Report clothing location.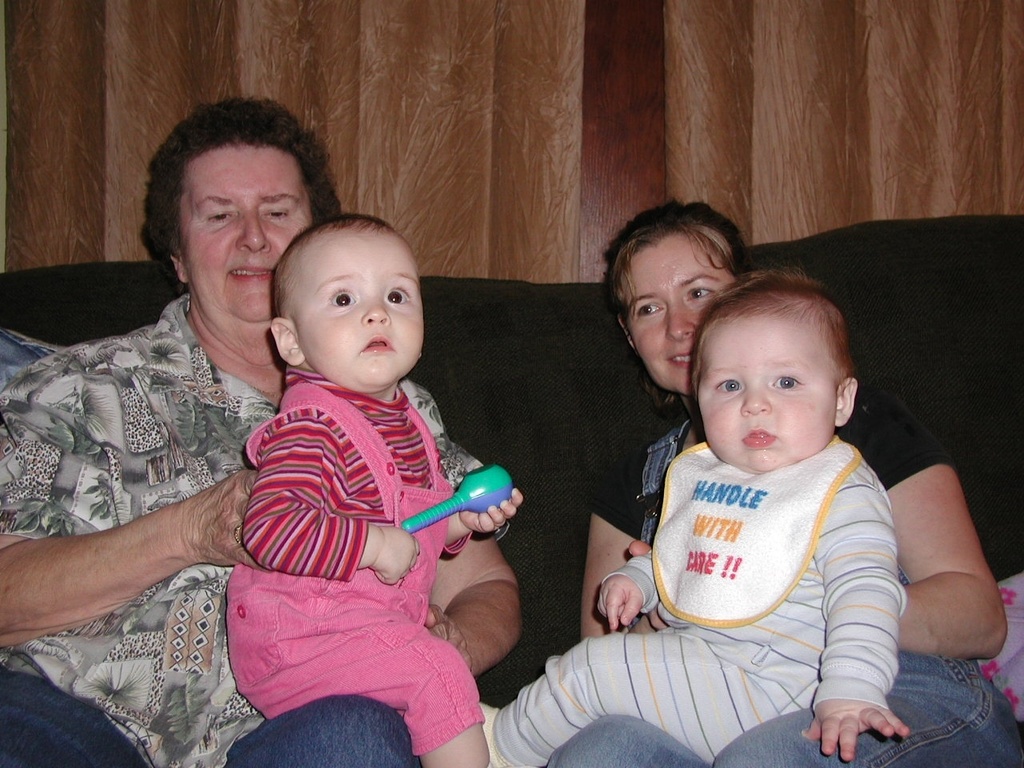
Report: x1=546 y1=382 x2=1023 y2=767.
